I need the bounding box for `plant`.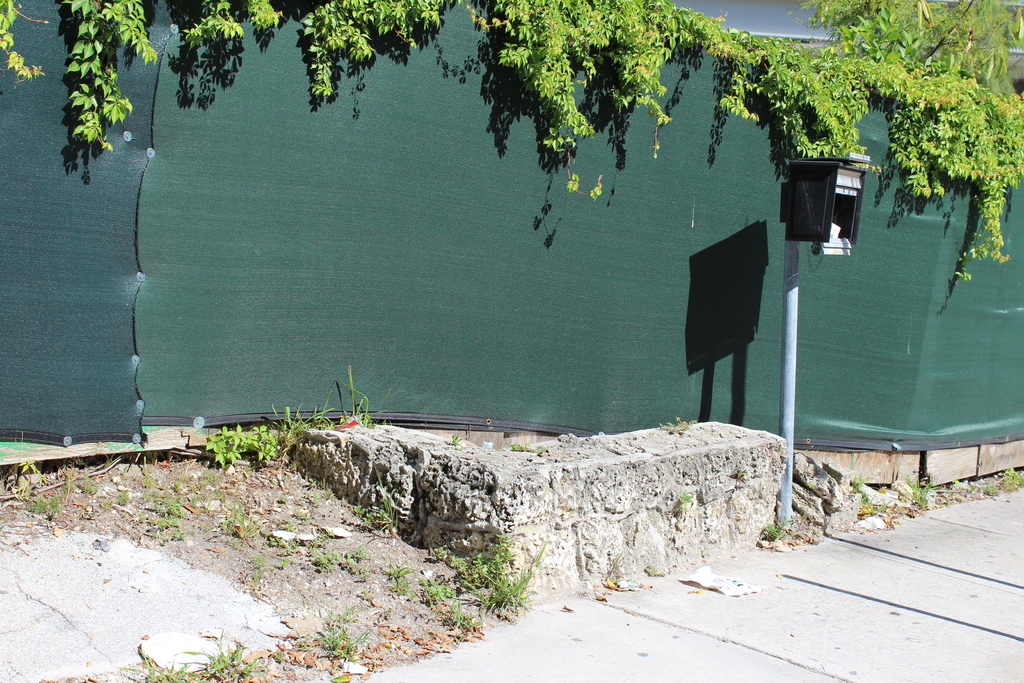
Here it is: bbox(204, 388, 385, 468).
